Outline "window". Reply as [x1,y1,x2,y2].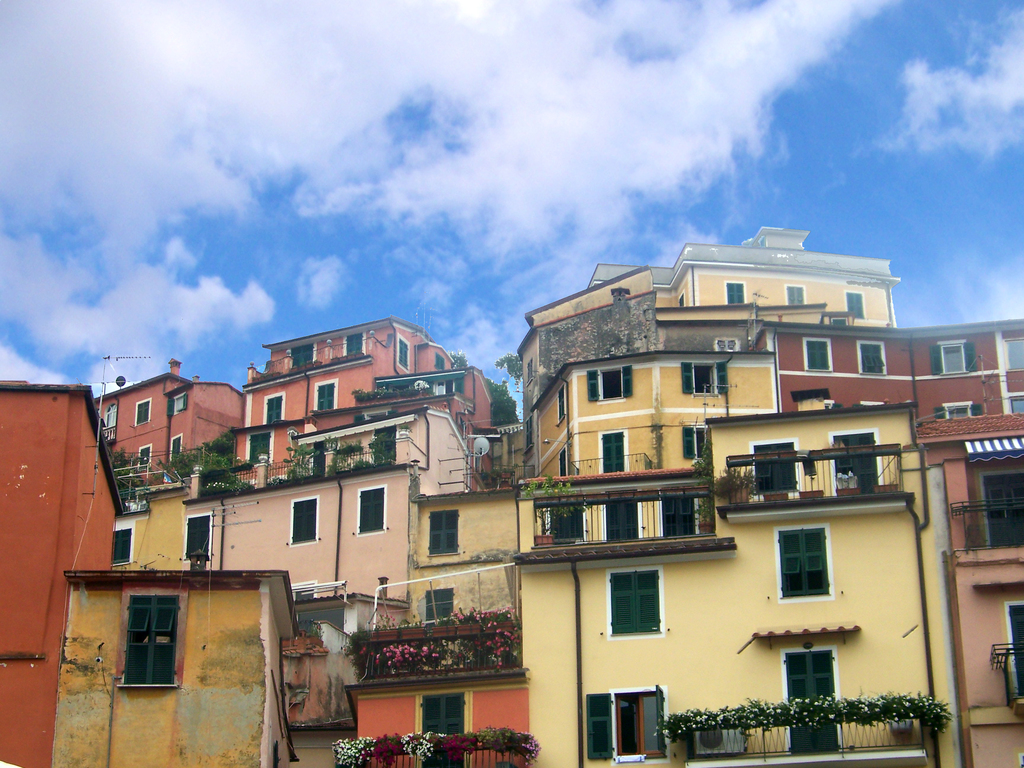
[726,282,746,303].
